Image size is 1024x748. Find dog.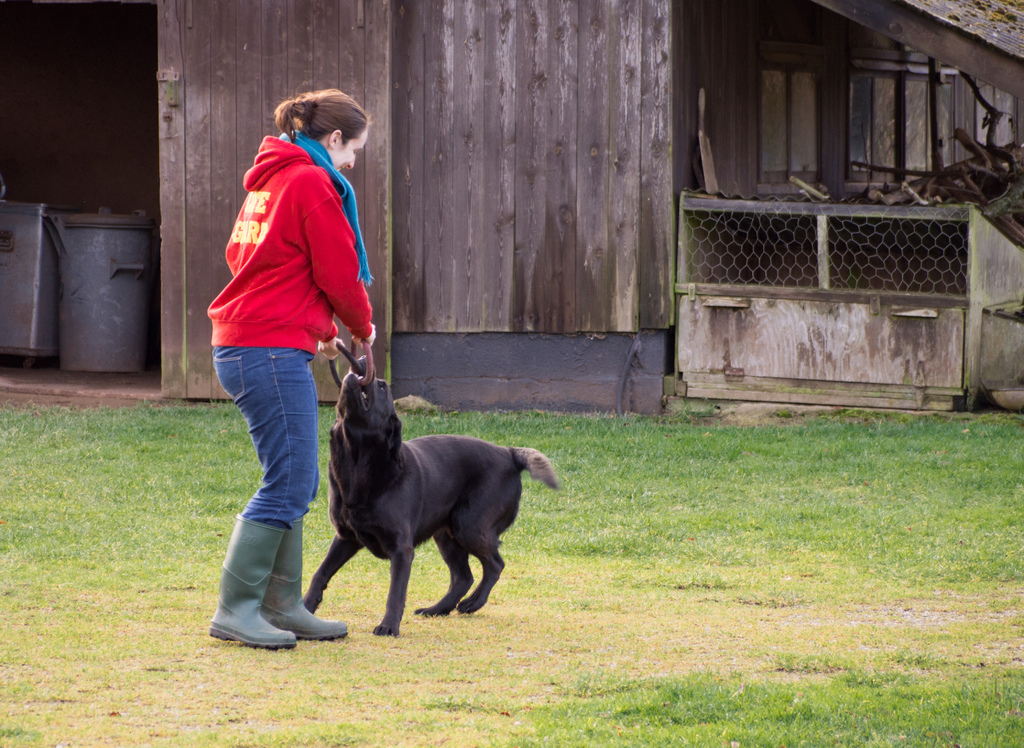
300, 354, 561, 637.
